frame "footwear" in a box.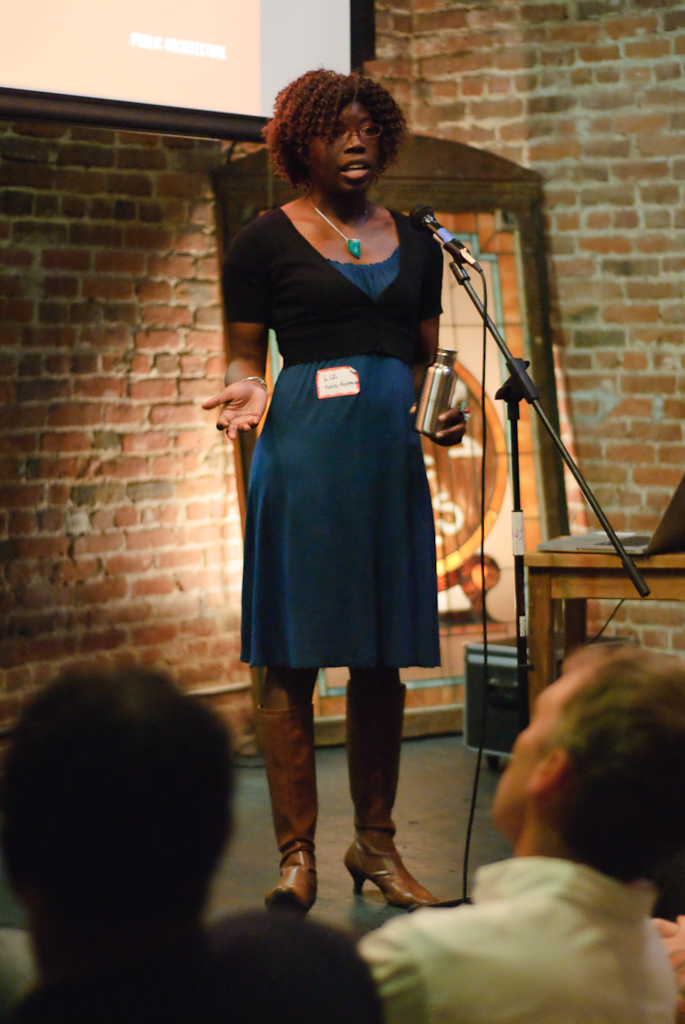
<bbox>343, 680, 438, 922</bbox>.
